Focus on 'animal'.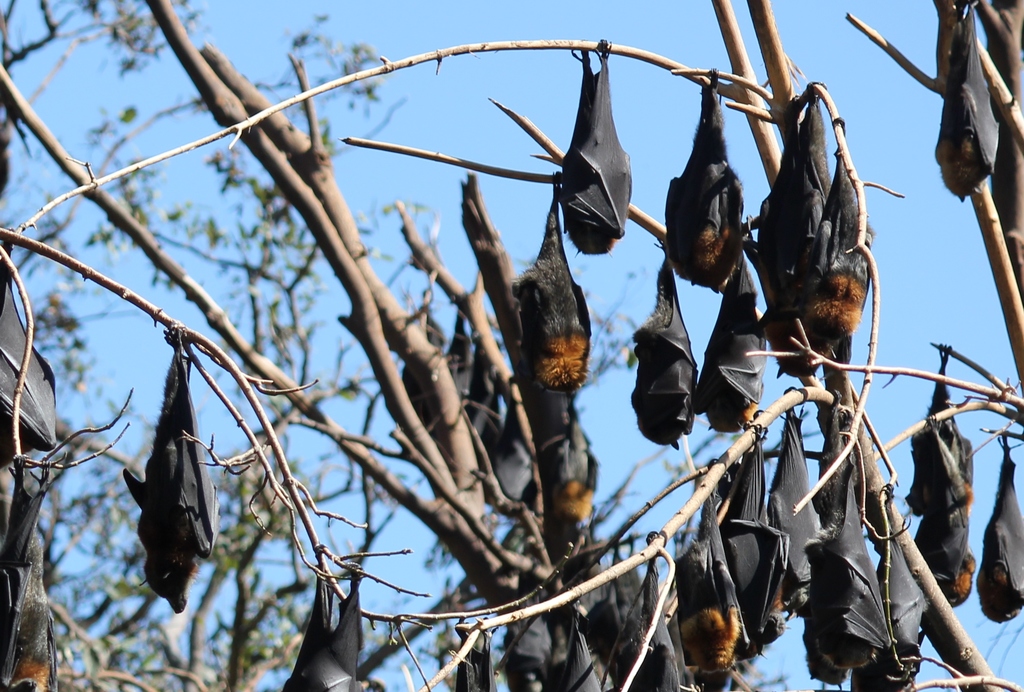
Focused at detection(694, 256, 773, 435).
